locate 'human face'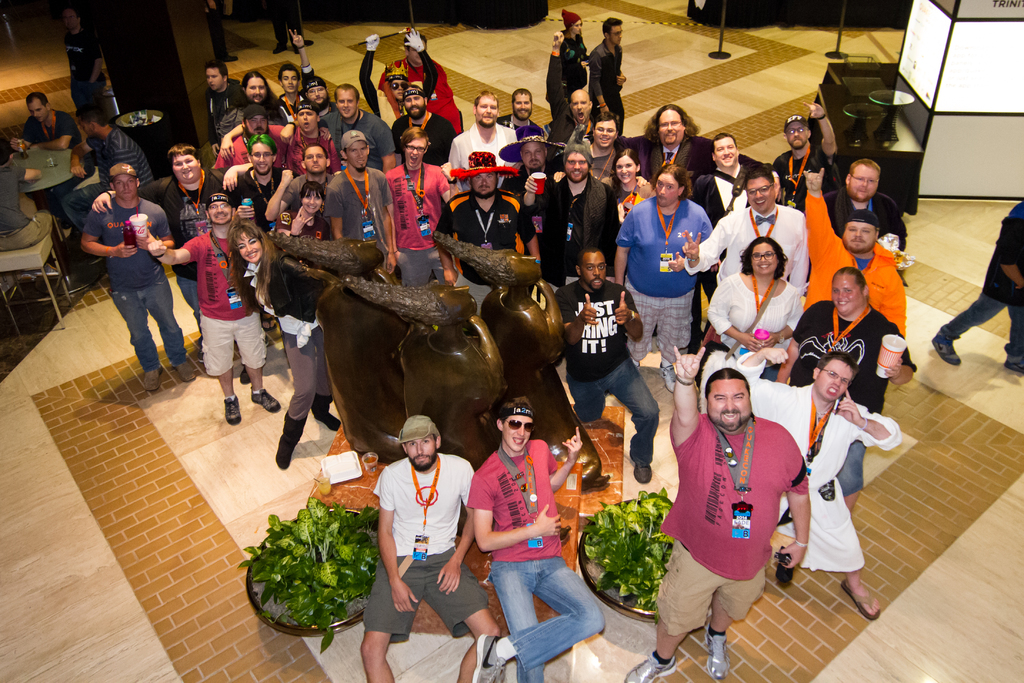
[x1=609, y1=23, x2=621, y2=47]
